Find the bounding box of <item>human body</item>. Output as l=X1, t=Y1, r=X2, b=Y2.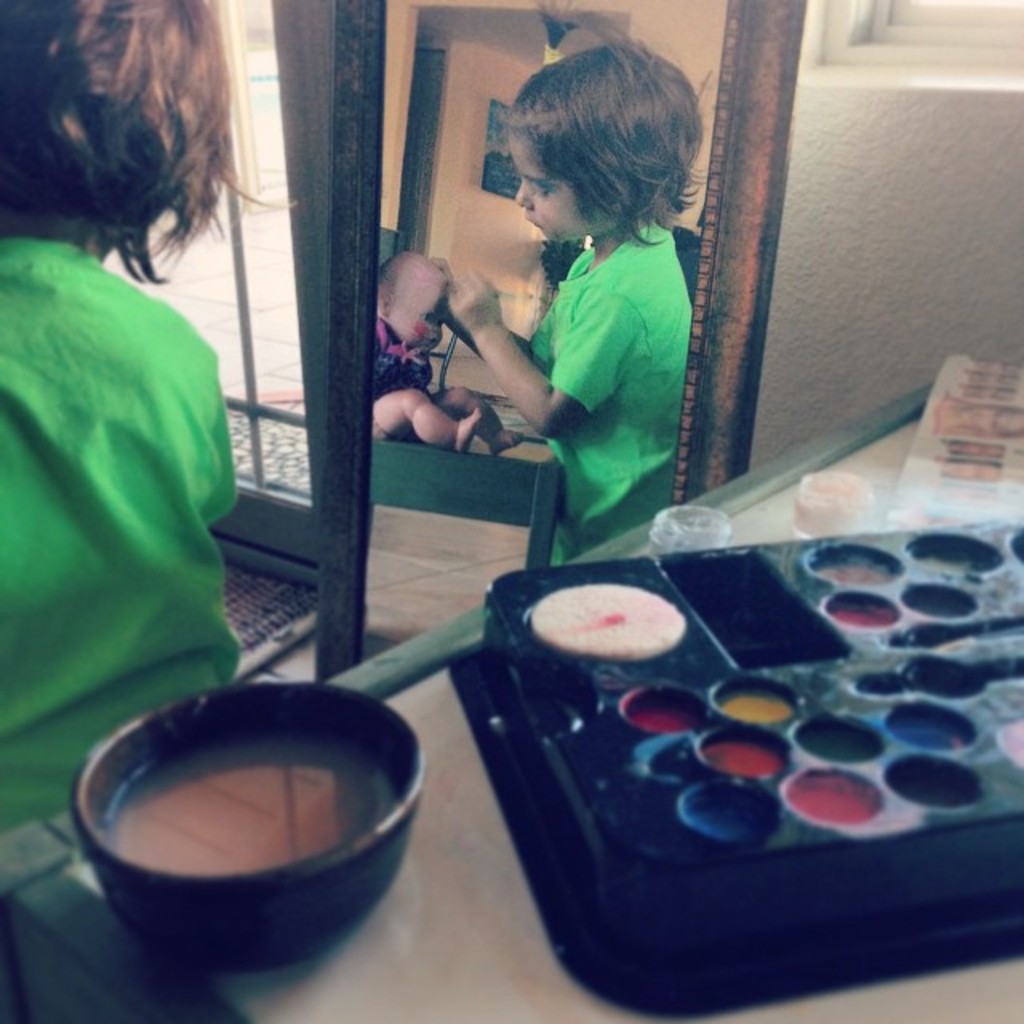
l=366, t=245, r=522, b=453.
